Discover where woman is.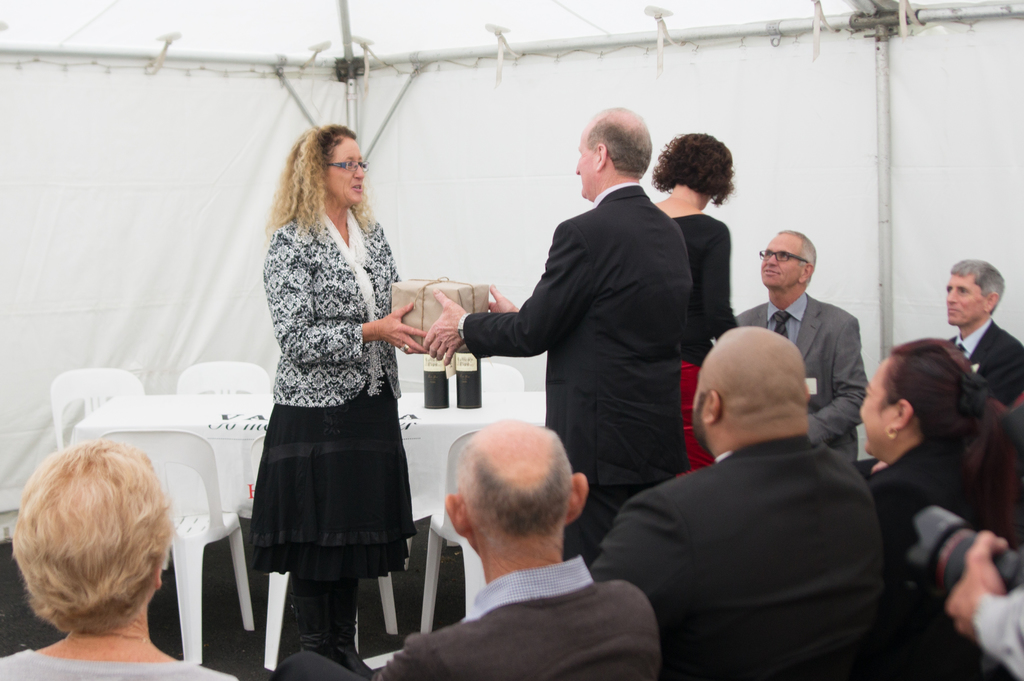
Discovered at bbox=(652, 132, 740, 477).
